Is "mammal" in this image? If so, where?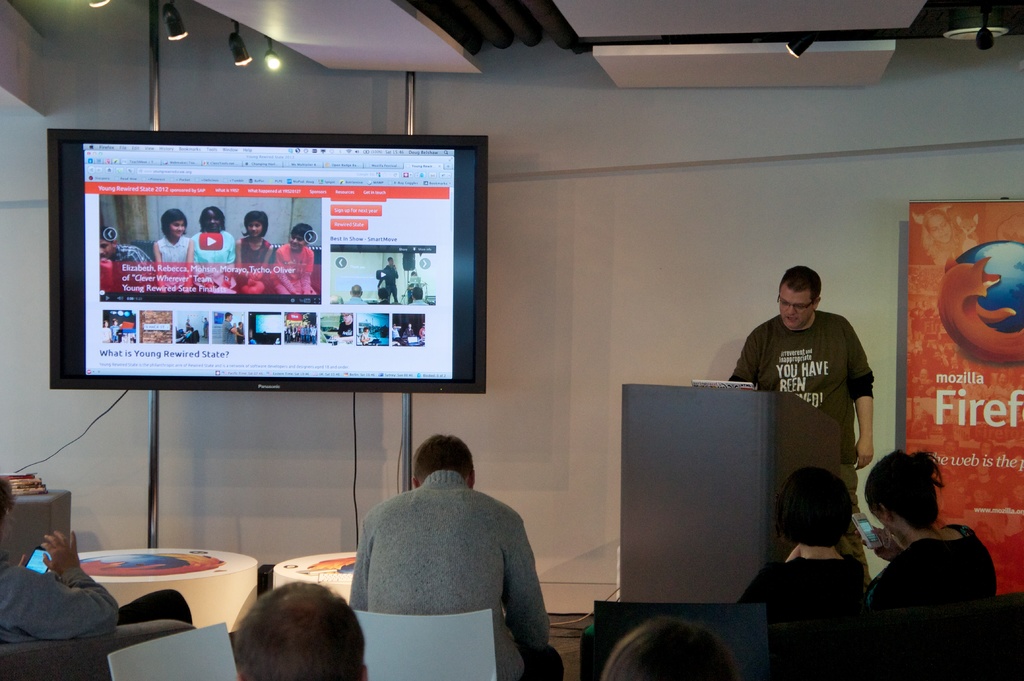
Yes, at x1=861, y1=437, x2=990, y2=633.
